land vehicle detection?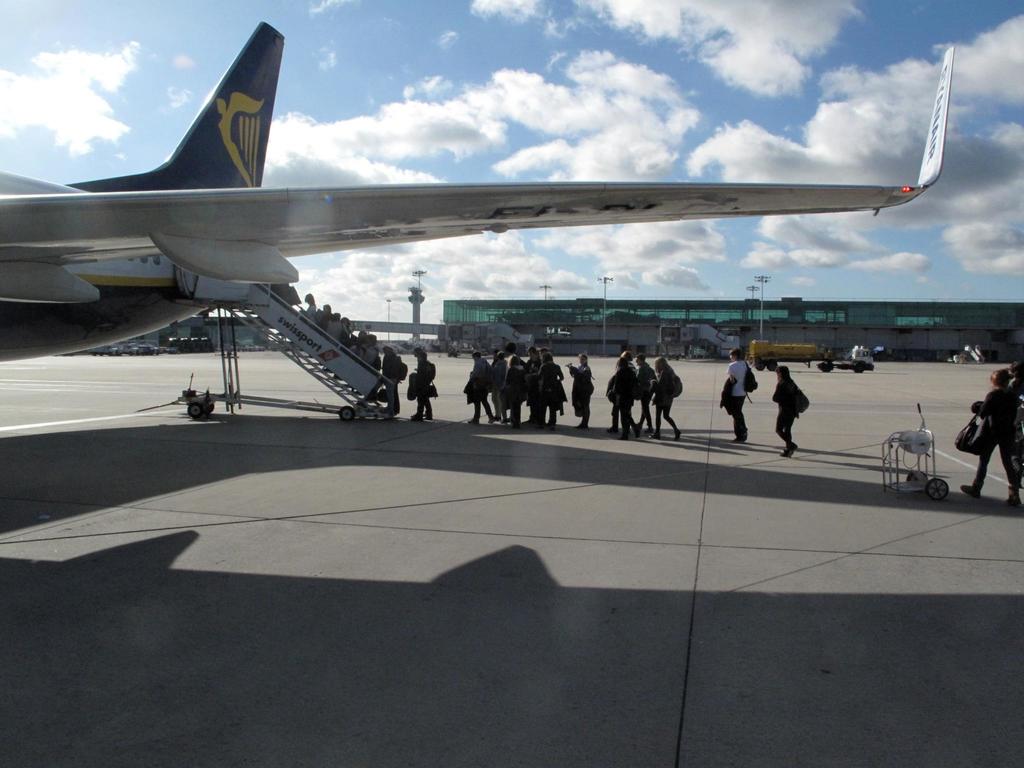
select_region(819, 342, 876, 374)
